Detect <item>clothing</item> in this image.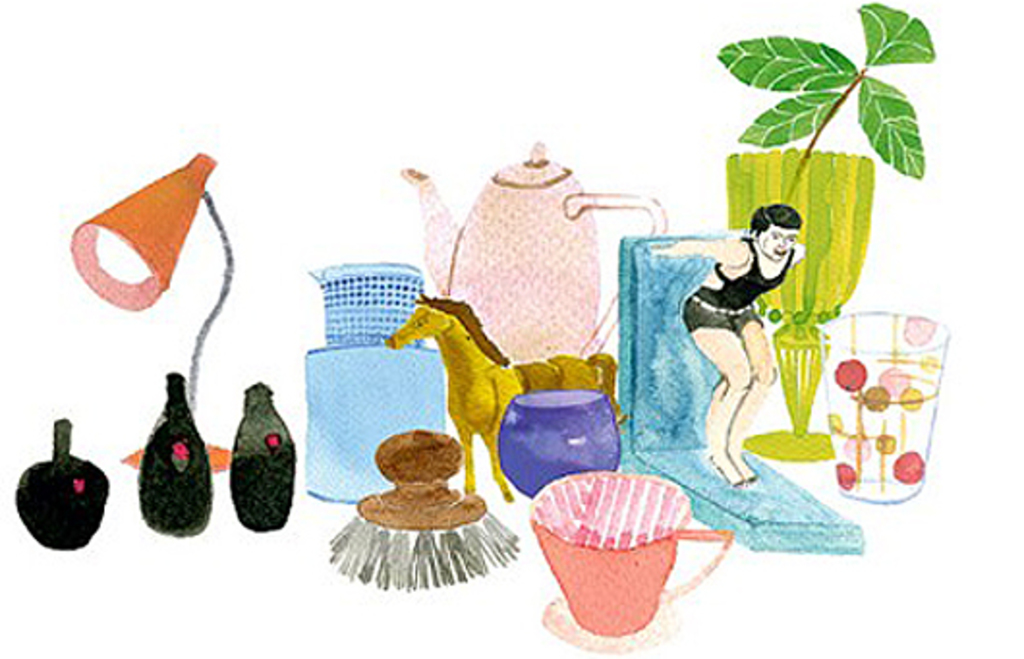
Detection: Rect(694, 230, 798, 315).
